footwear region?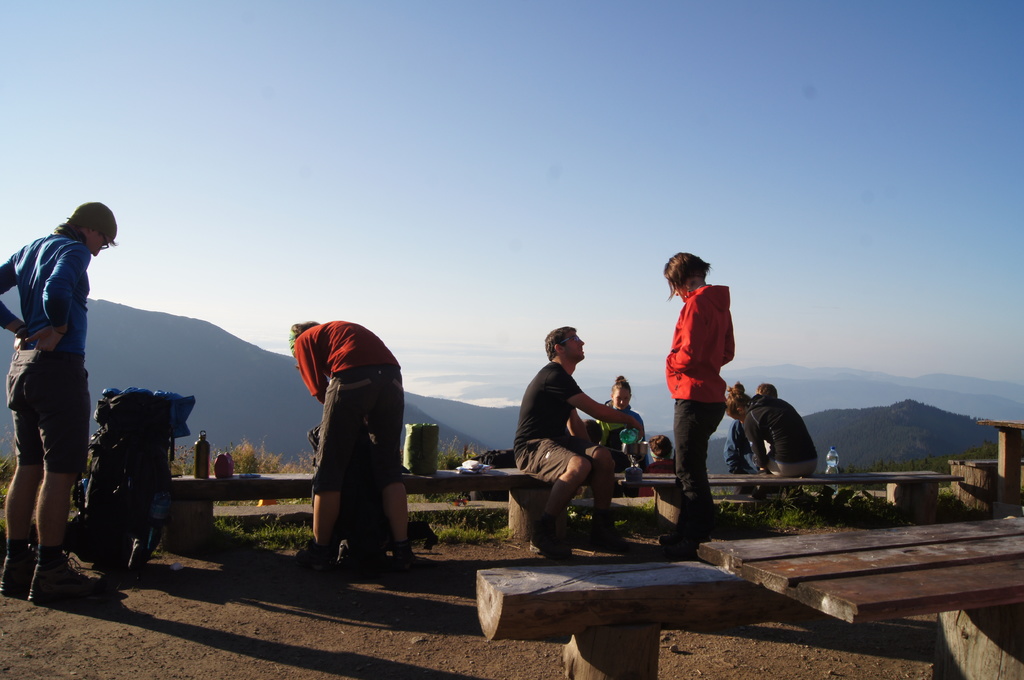
box(591, 523, 626, 550)
